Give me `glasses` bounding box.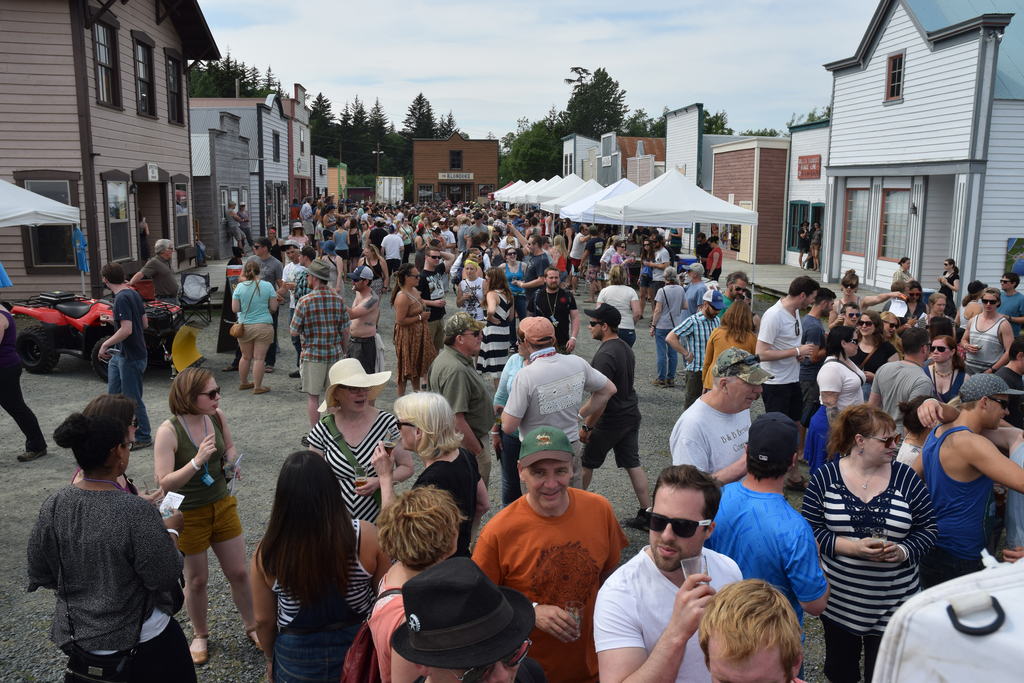
(left=337, top=388, right=371, bottom=397).
